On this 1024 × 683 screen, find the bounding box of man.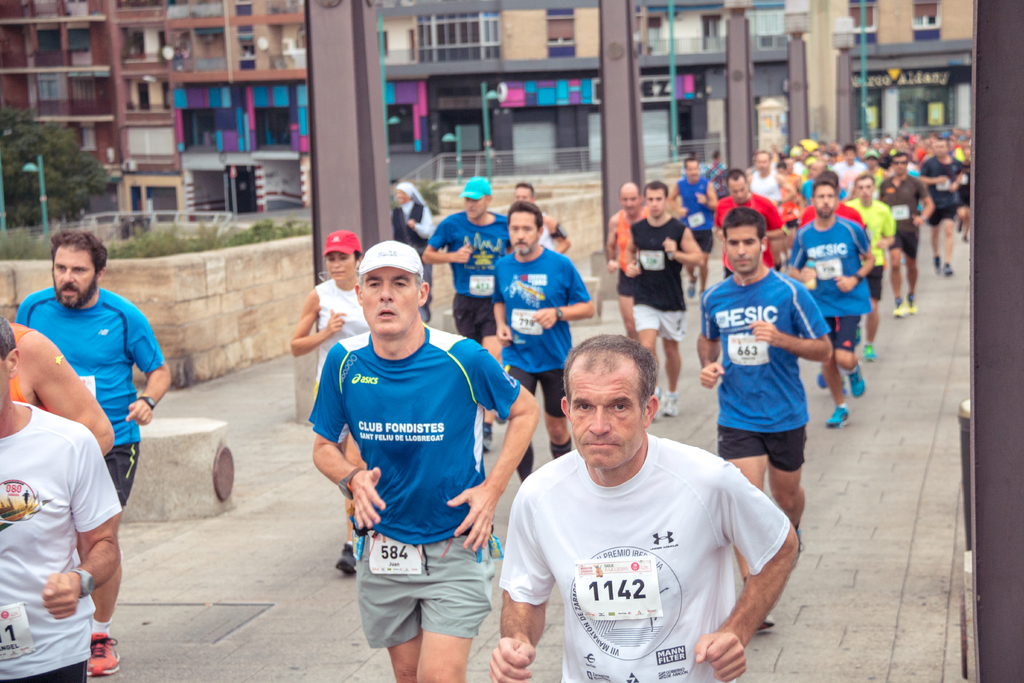
Bounding box: 424:176:512:422.
